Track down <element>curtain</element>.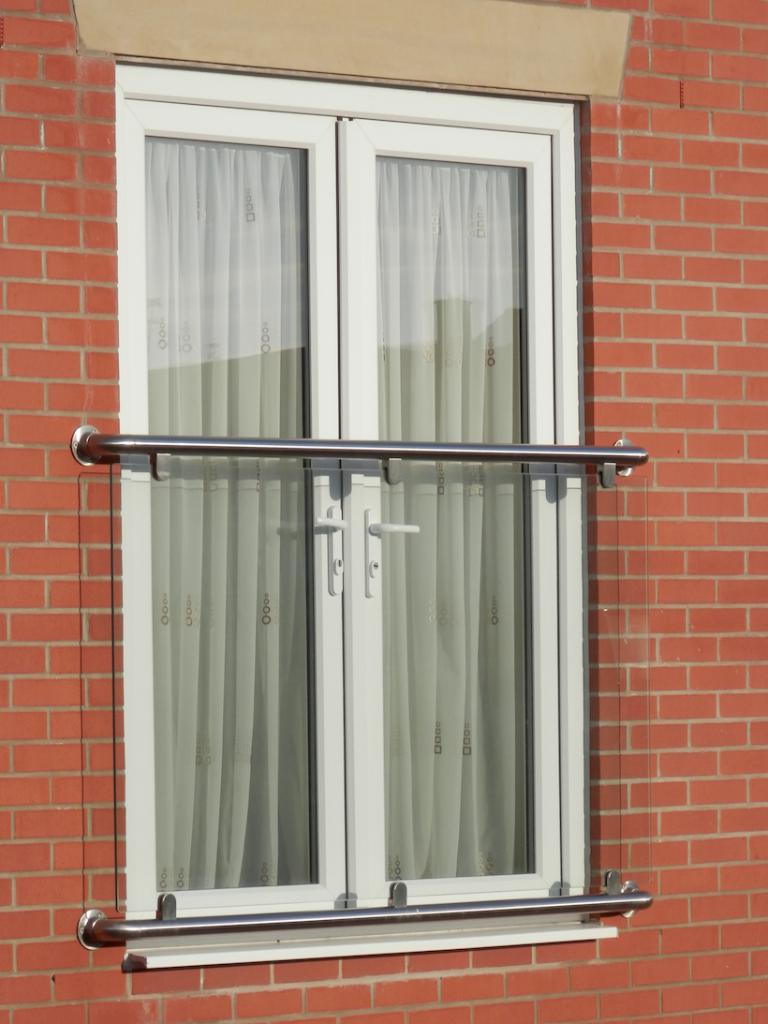
Tracked to 141,128,331,894.
